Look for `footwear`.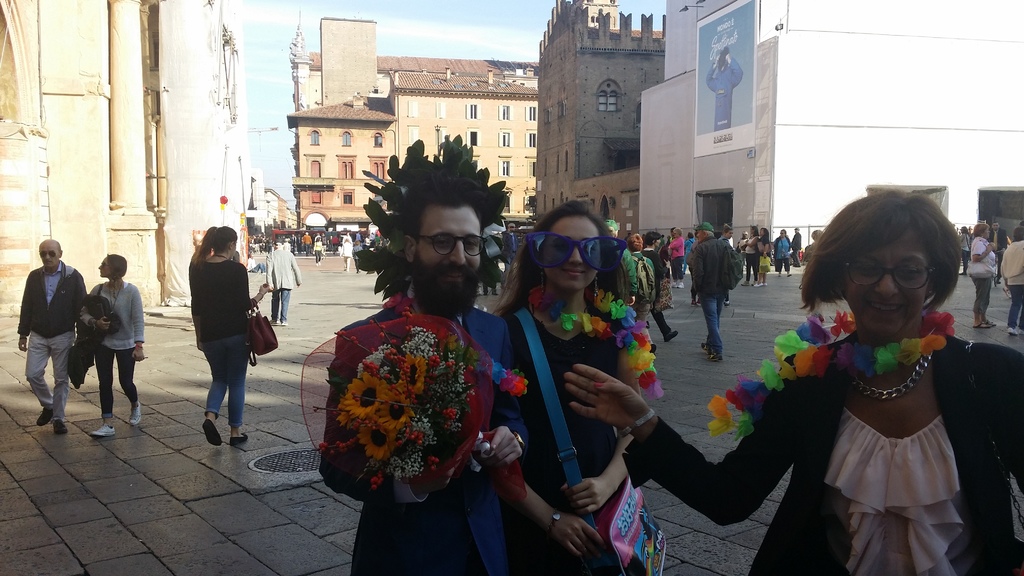
Found: pyautogui.locateOnScreen(318, 262, 321, 263).
